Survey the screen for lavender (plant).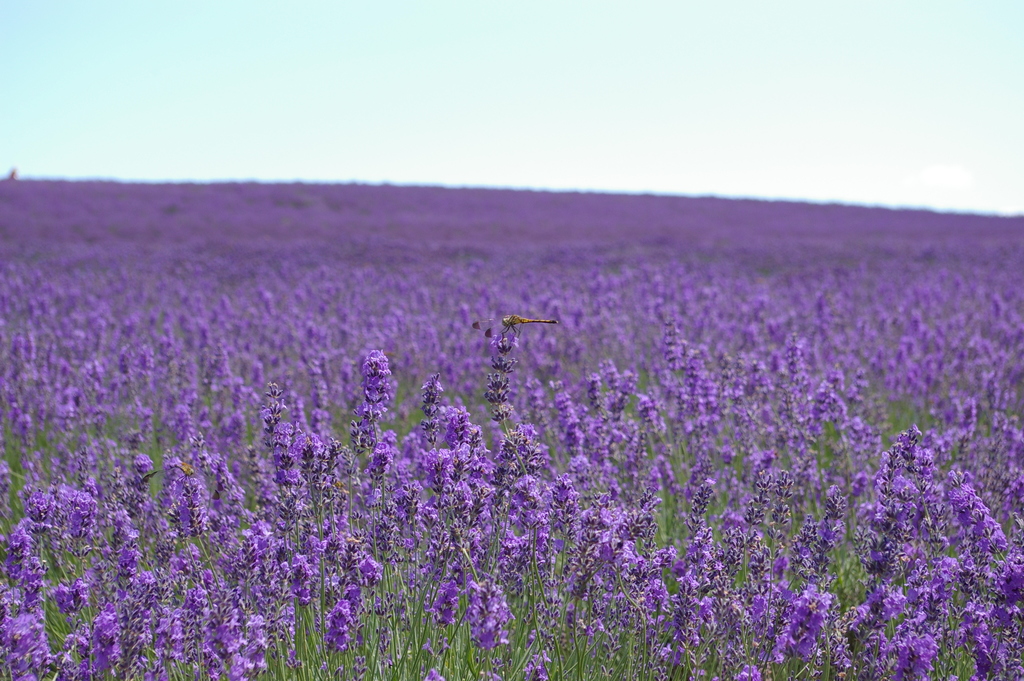
Survey found: bbox(788, 448, 811, 489).
